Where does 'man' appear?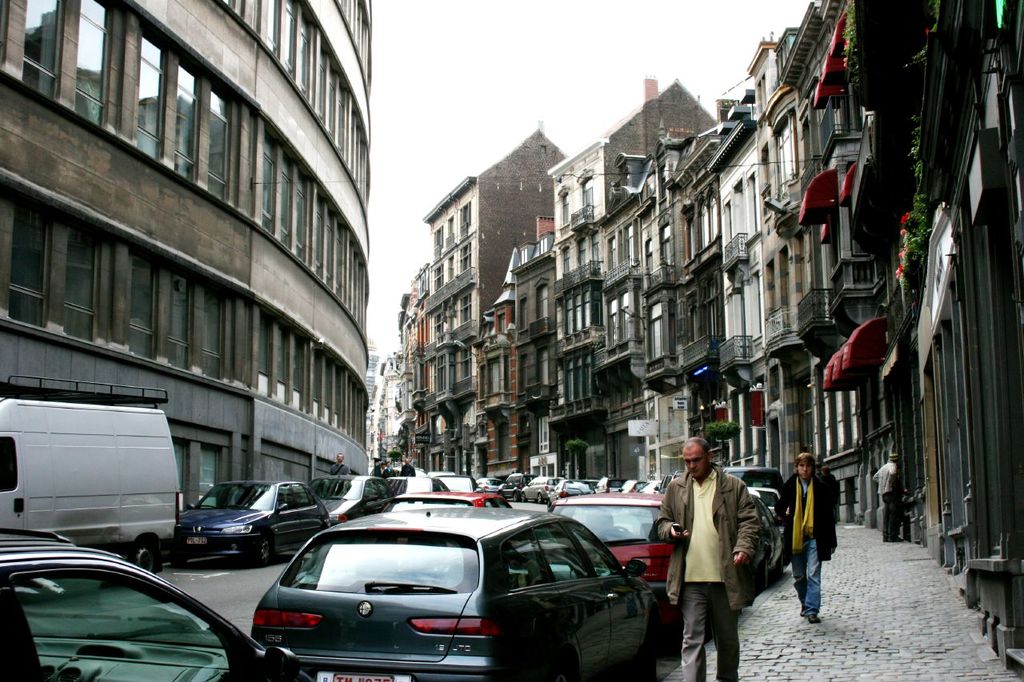
Appears at rect(661, 448, 766, 668).
